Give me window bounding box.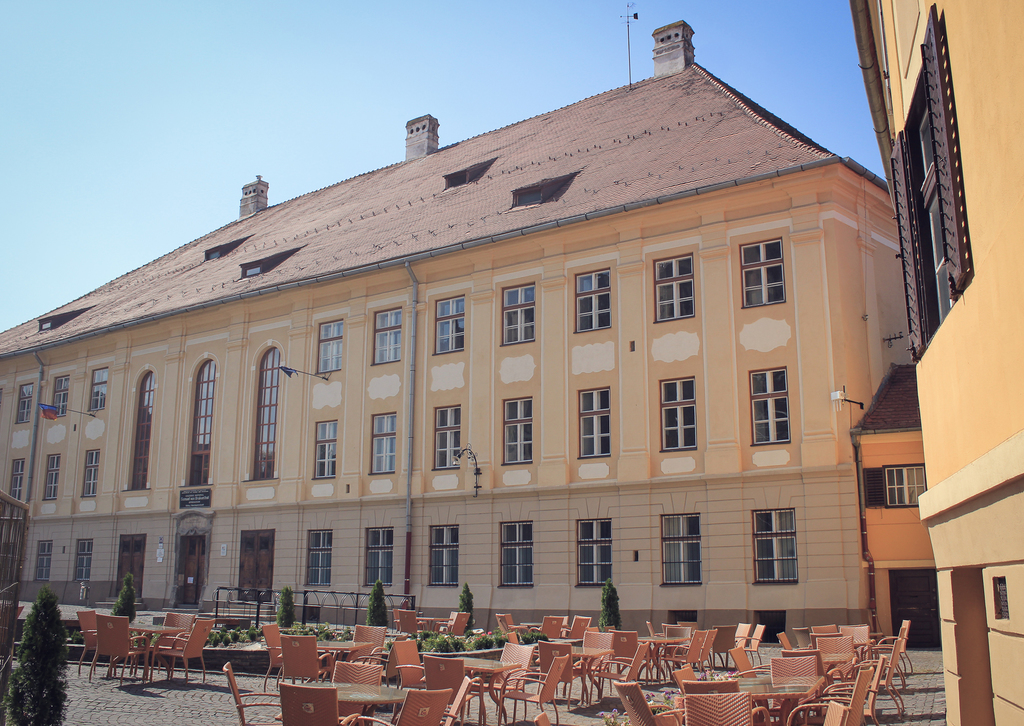
<box>570,520,609,592</box>.
